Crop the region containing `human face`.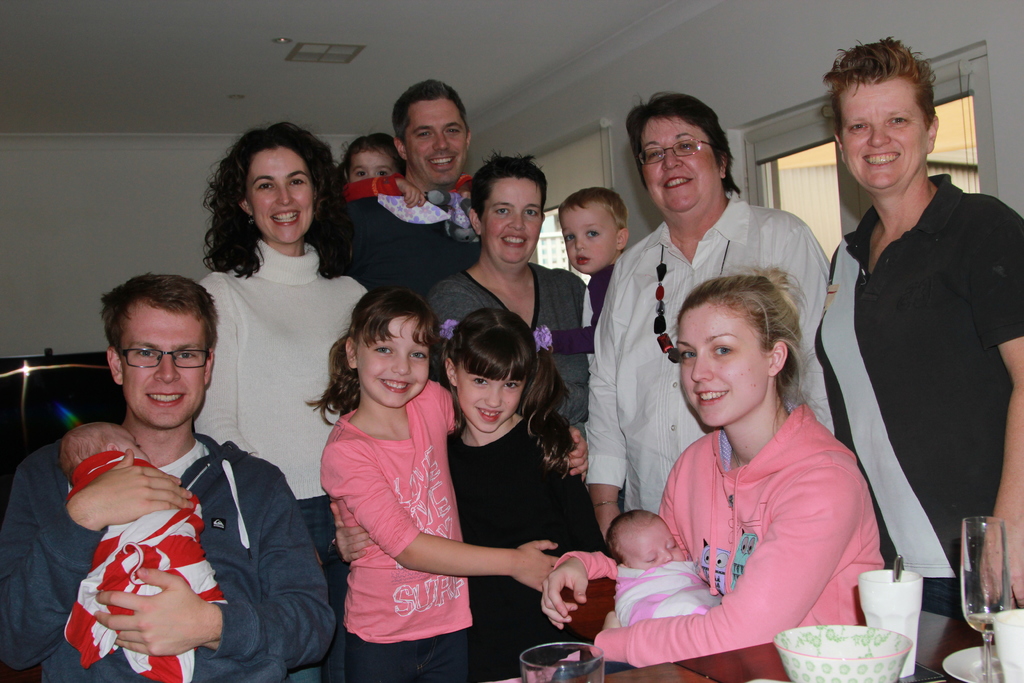
Crop region: x1=348 y1=151 x2=394 y2=183.
